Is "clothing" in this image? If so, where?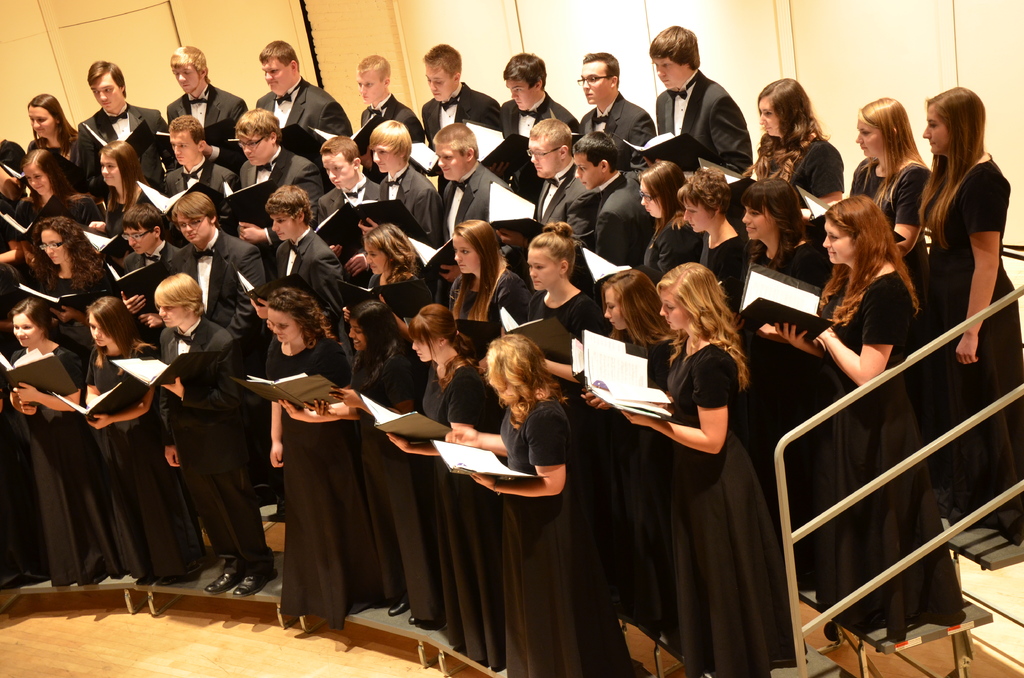
Yes, at {"x1": 74, "y1": 100, "x2": 177, "y2": 177}.
